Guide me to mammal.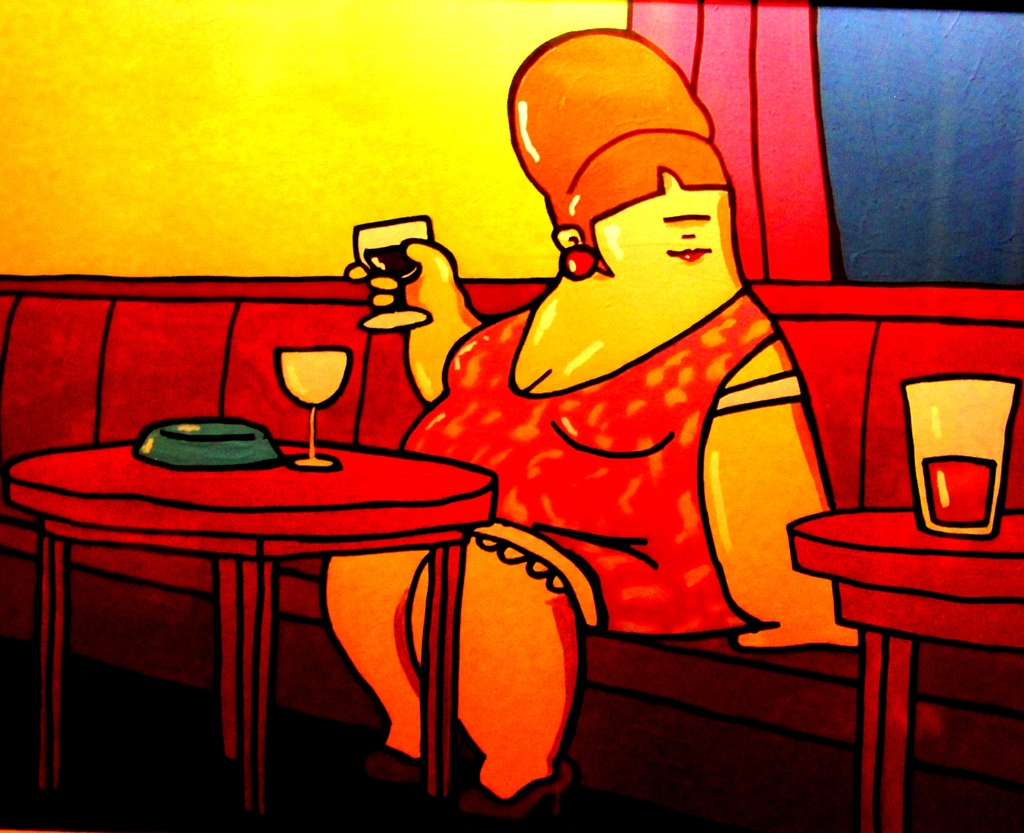
Guidance: [348, 20, 860, 823].
